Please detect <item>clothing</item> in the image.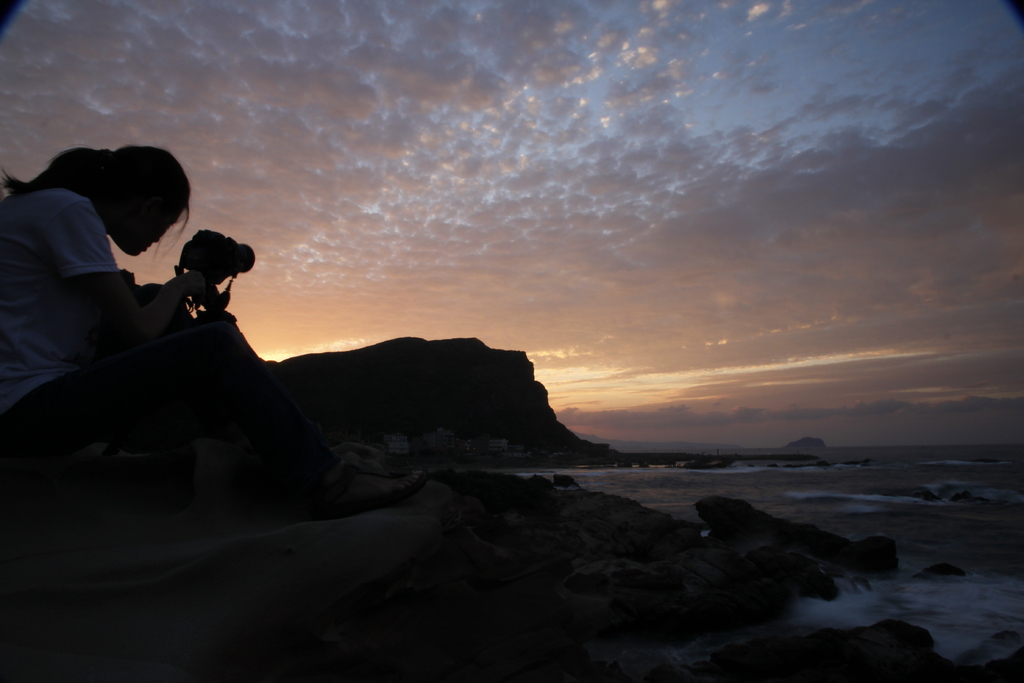
pyautogui.locateOnScreen(0, 190, 334, 488).
